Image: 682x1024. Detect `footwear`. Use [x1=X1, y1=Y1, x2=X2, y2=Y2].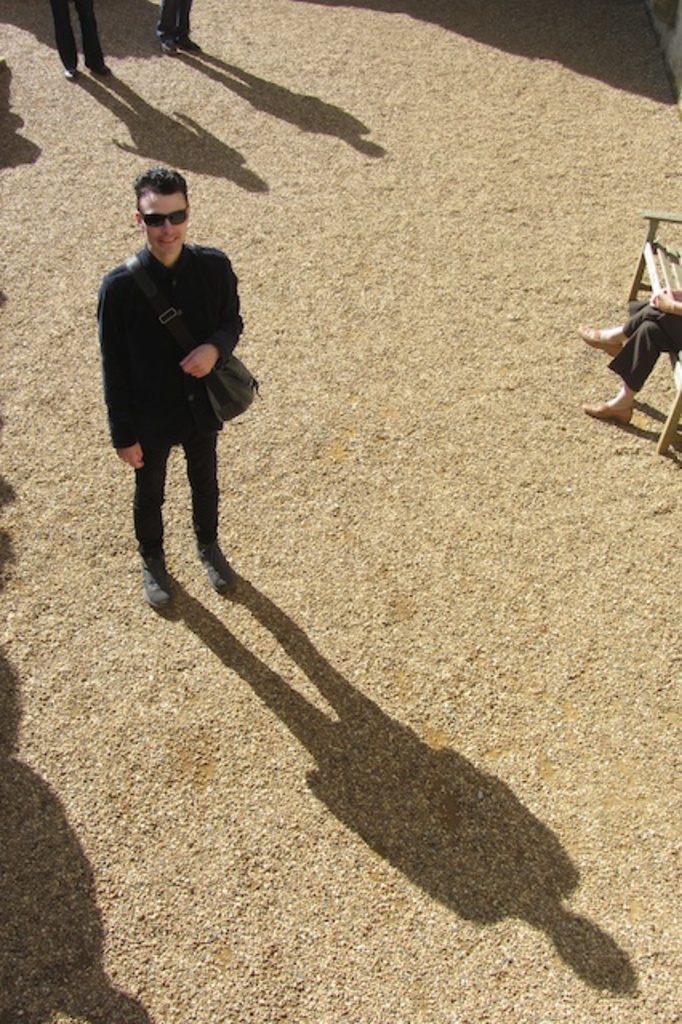
[x1=583, y1=400, x2=636, y2=429].
